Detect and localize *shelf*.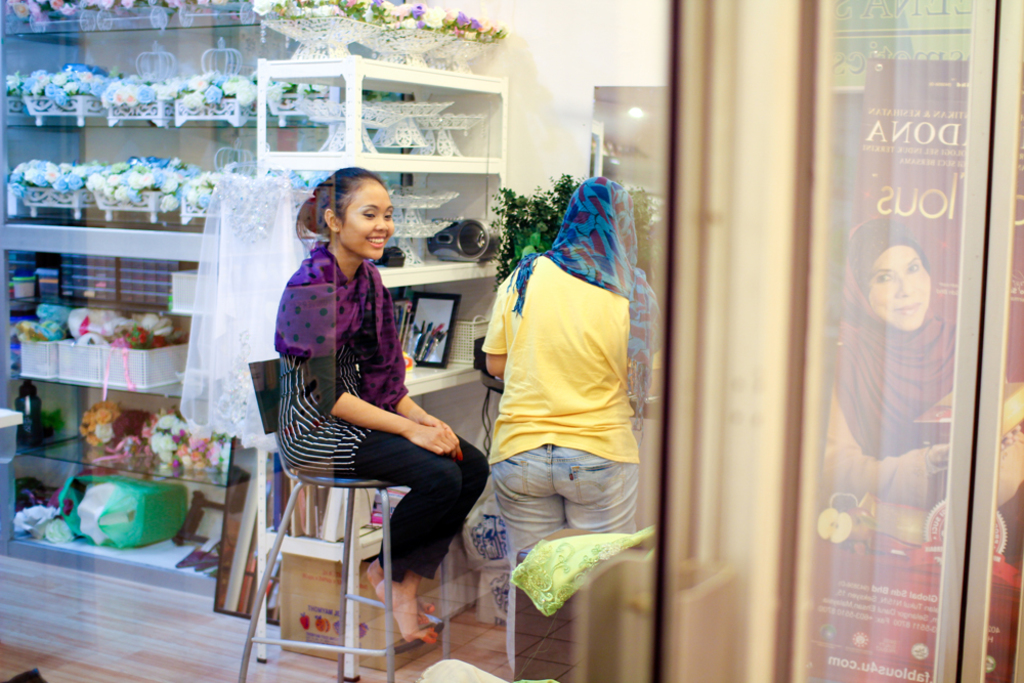
Localized at 8 362 231 407.
